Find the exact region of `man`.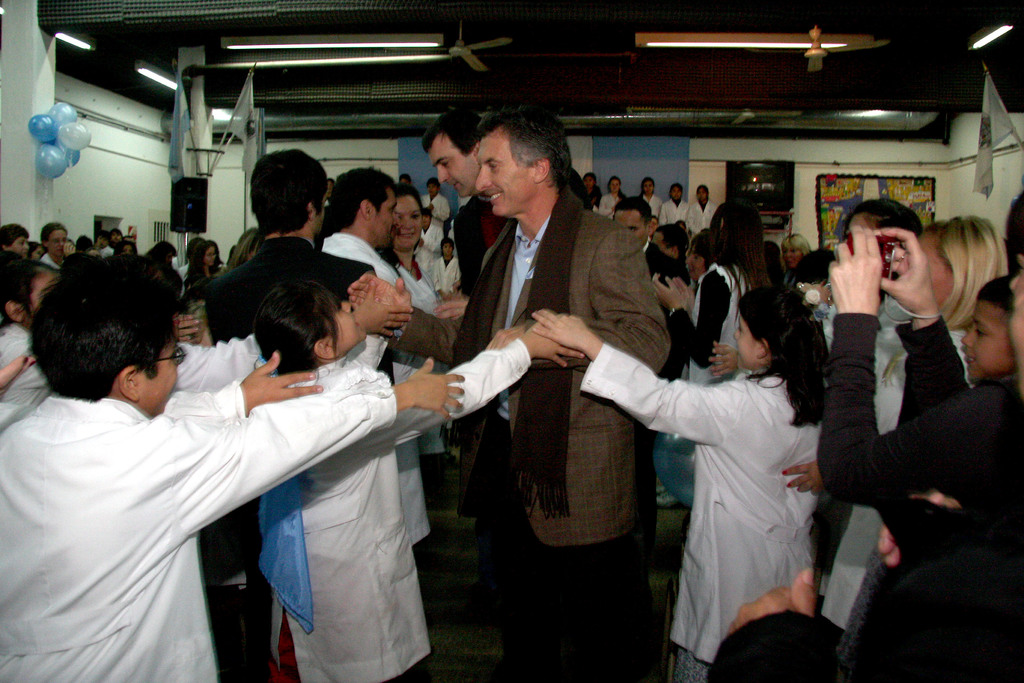
Exact region: pyautogui.locateOnScreen(419, 104, 520, 323).
